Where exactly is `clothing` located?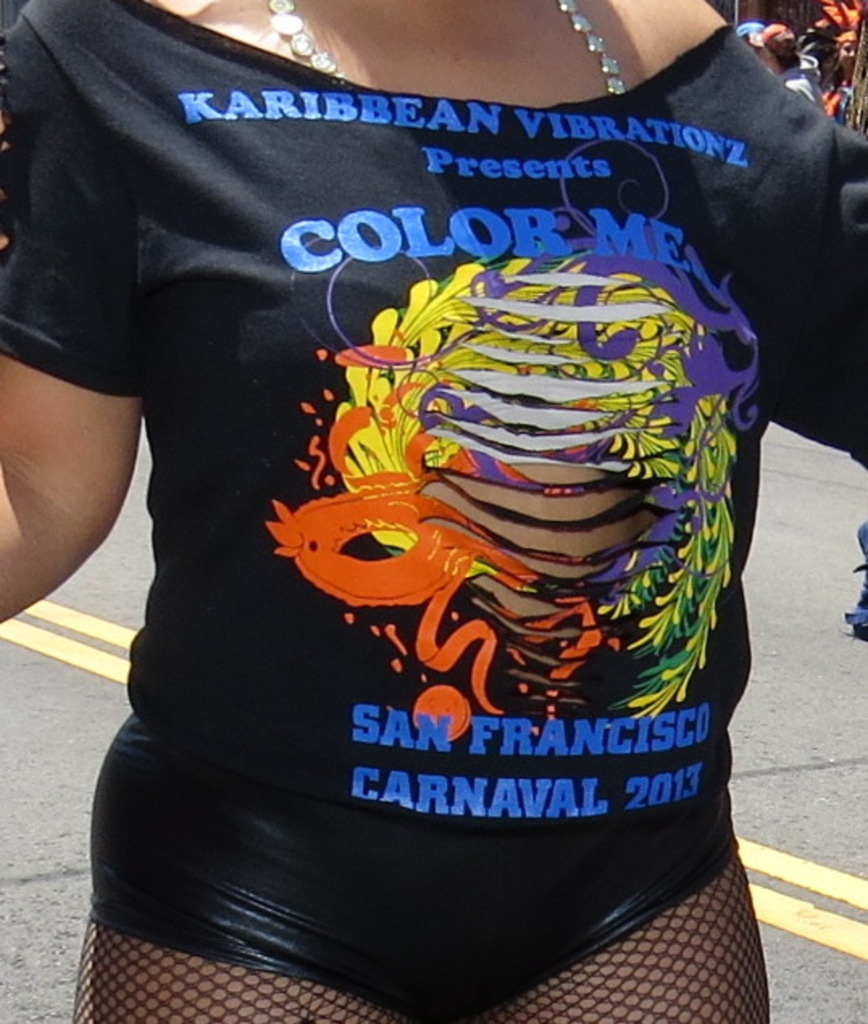
Its bounding box is 61/0/829/1023.
